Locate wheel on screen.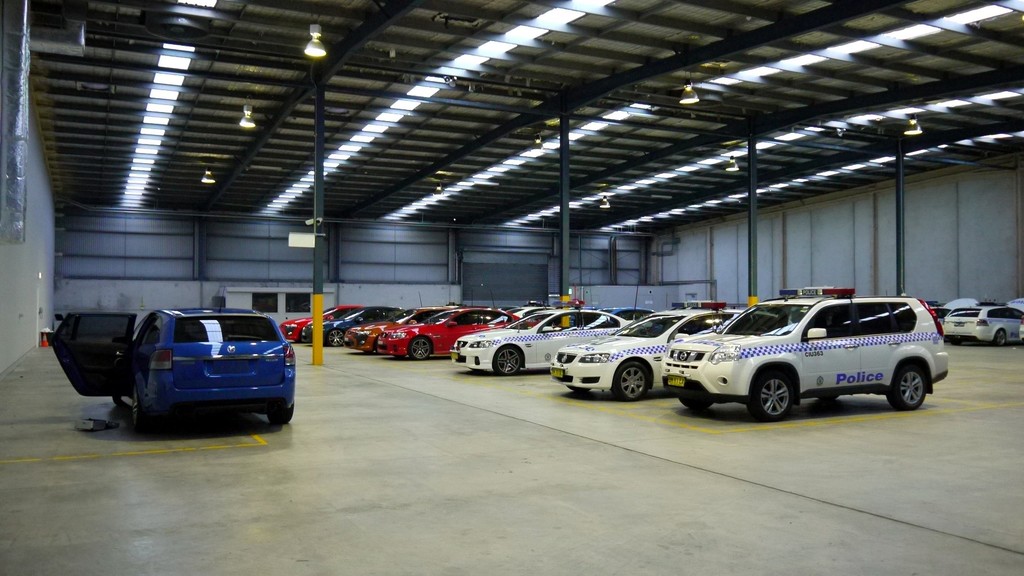
On screen at (616,360,653,401).
